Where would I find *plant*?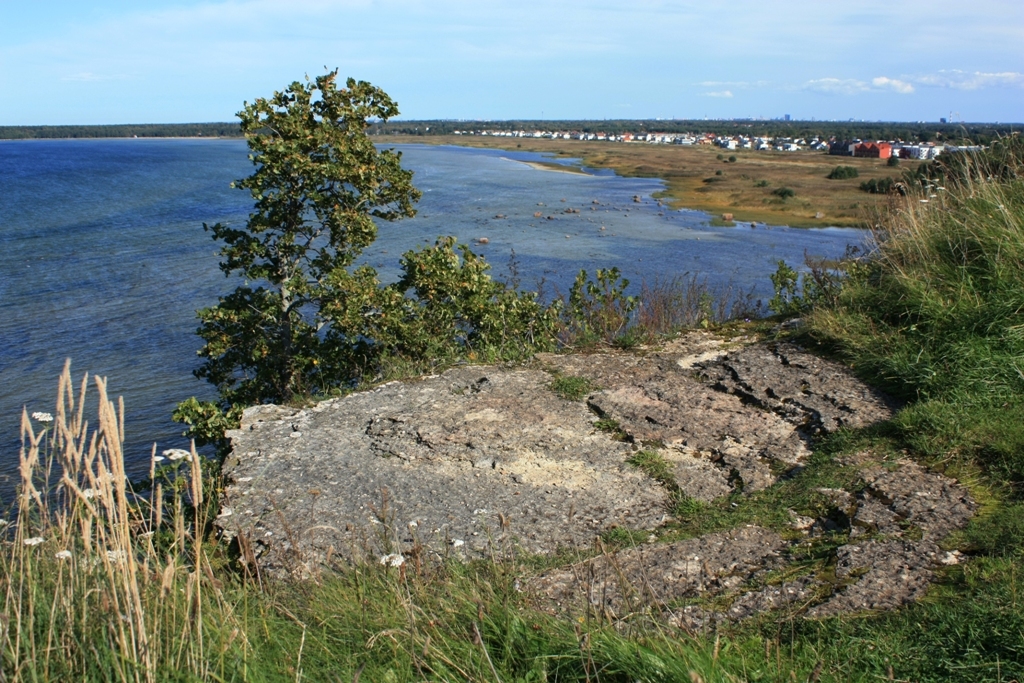
At left=830, top=160, right=860, bottom=185.
